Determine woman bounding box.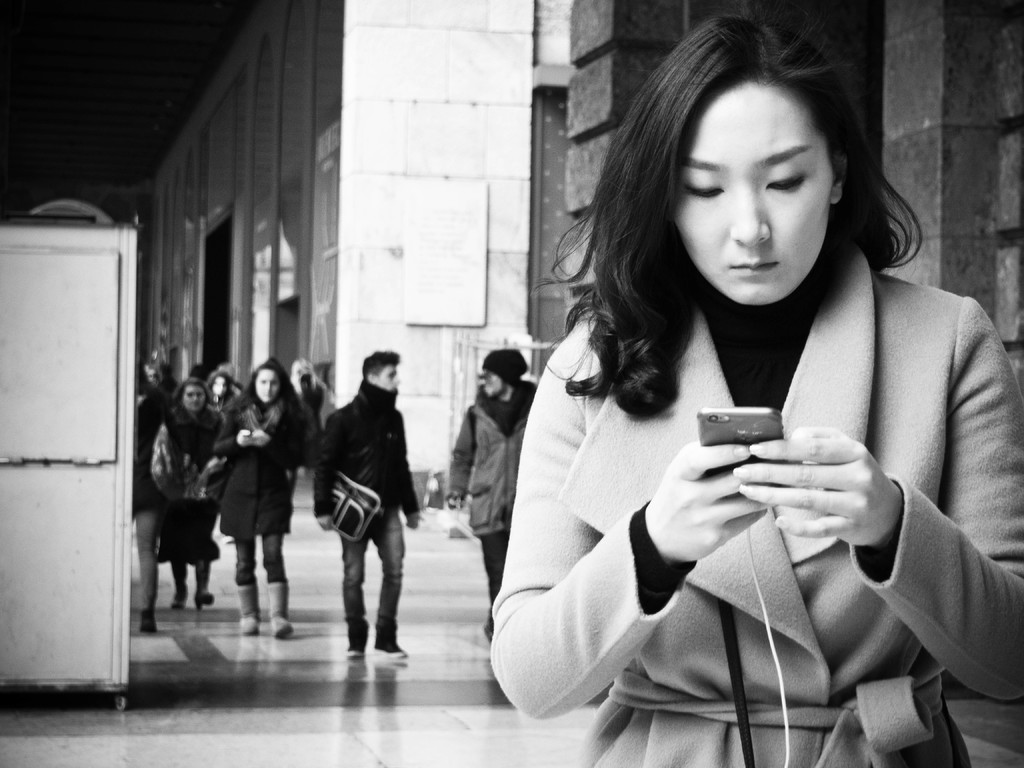
Determined: Rect(212, 356, 316, 643).
